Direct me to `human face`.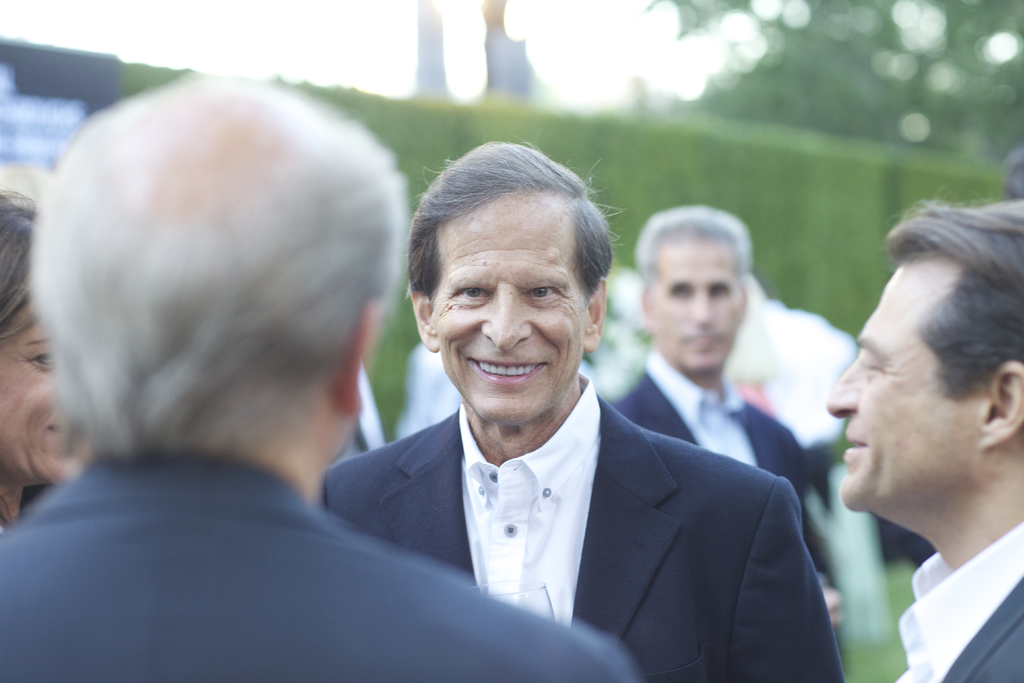
Direction: l=0, t=317, r=79, b=481.
